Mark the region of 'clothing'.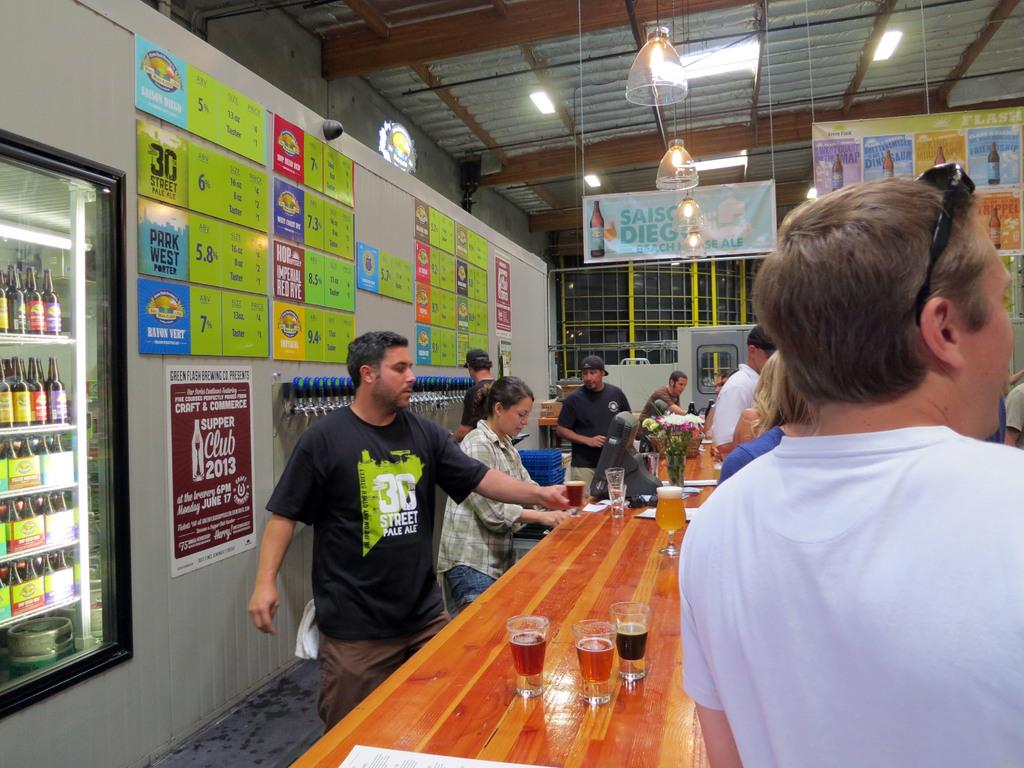
Region: bbox=[556, 378, 626, 492].
